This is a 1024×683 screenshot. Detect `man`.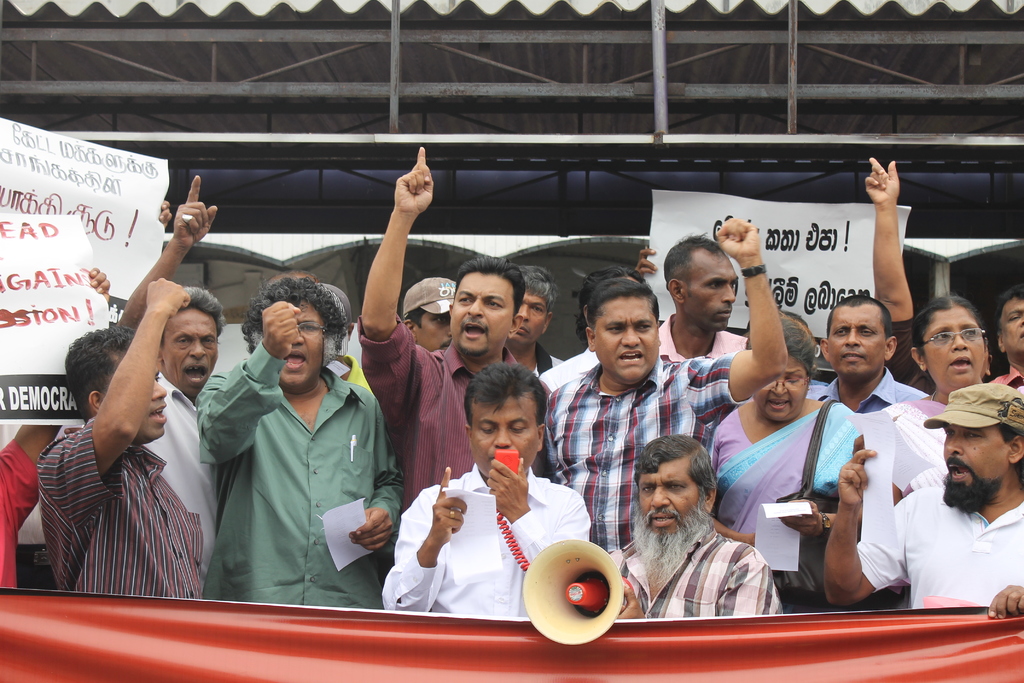
box(84, 177, 223, 595).
